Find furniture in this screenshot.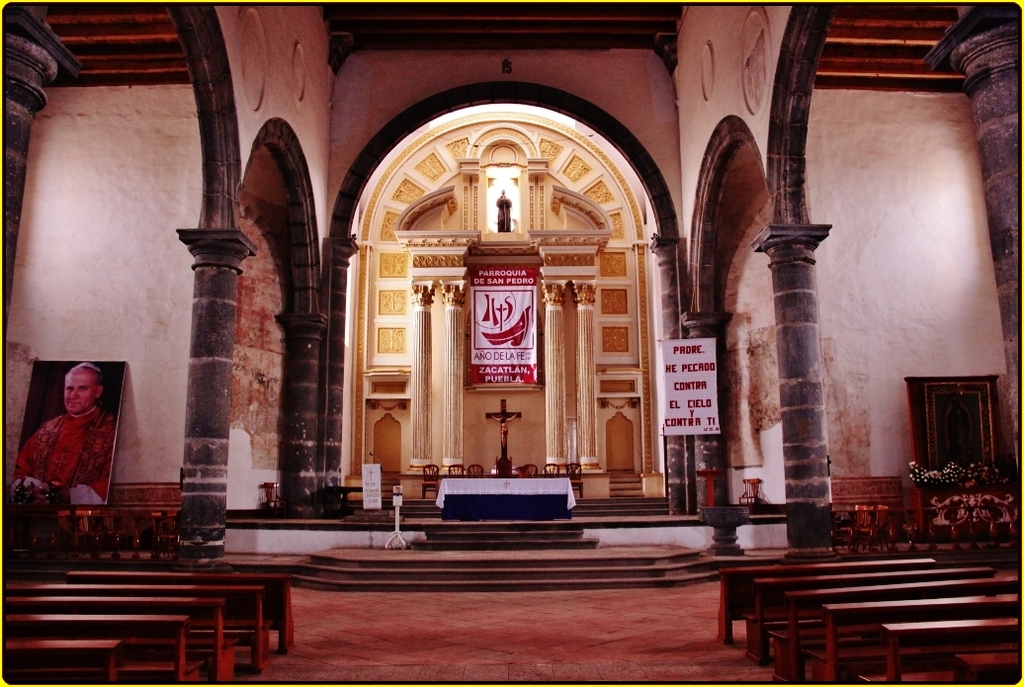
The bounding box for furniture is x1=467 y1=464 x2=485 y2=472.
